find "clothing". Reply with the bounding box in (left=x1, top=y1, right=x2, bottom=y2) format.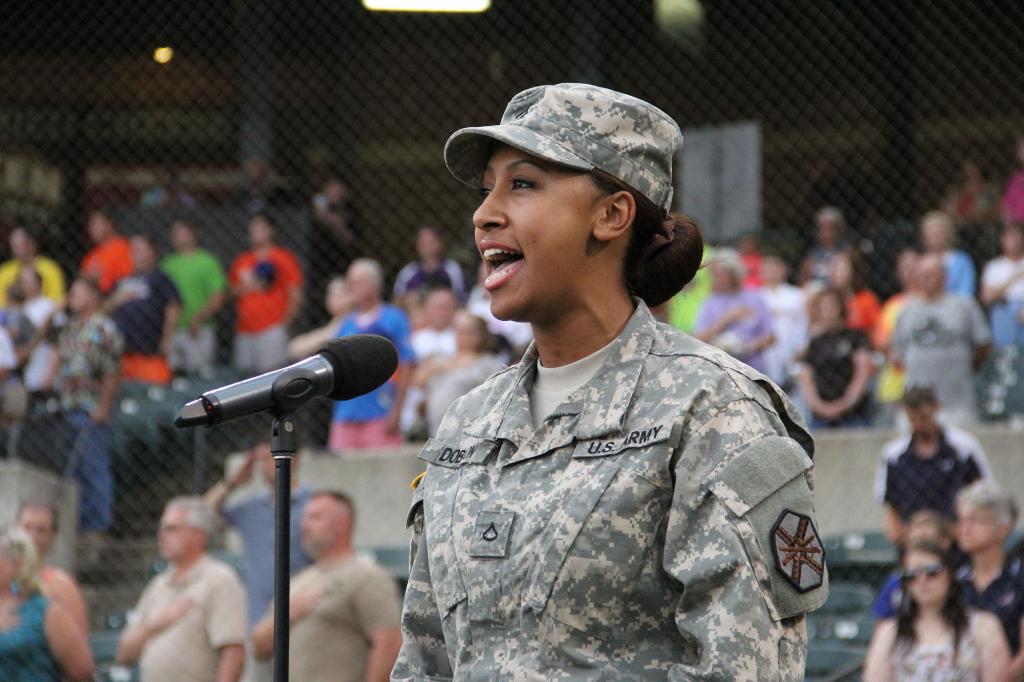
(left=269, top=554, right=400, bottom=681).
